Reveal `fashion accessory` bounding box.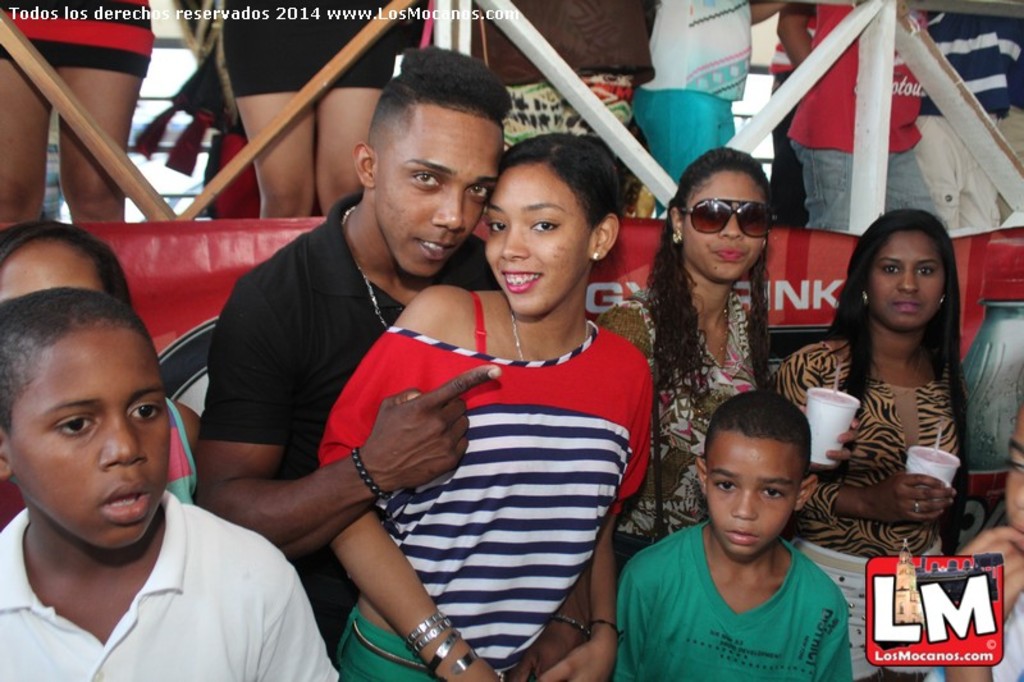
Revealed: 673 197 776 241.
